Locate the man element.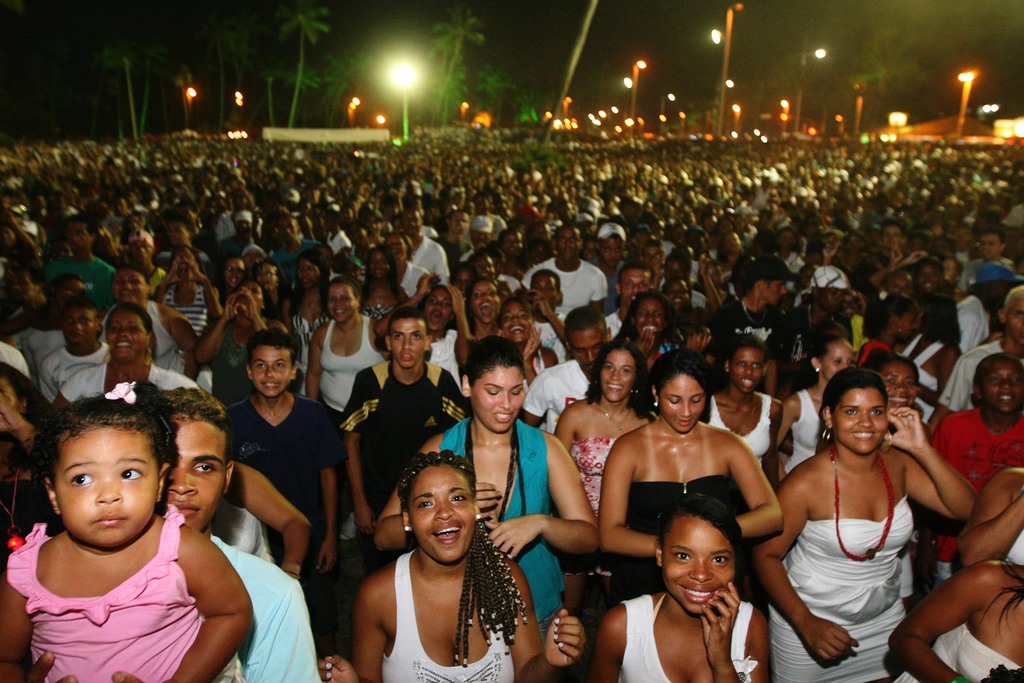
Element bbox: select_region(333, 306, 467, 596).
